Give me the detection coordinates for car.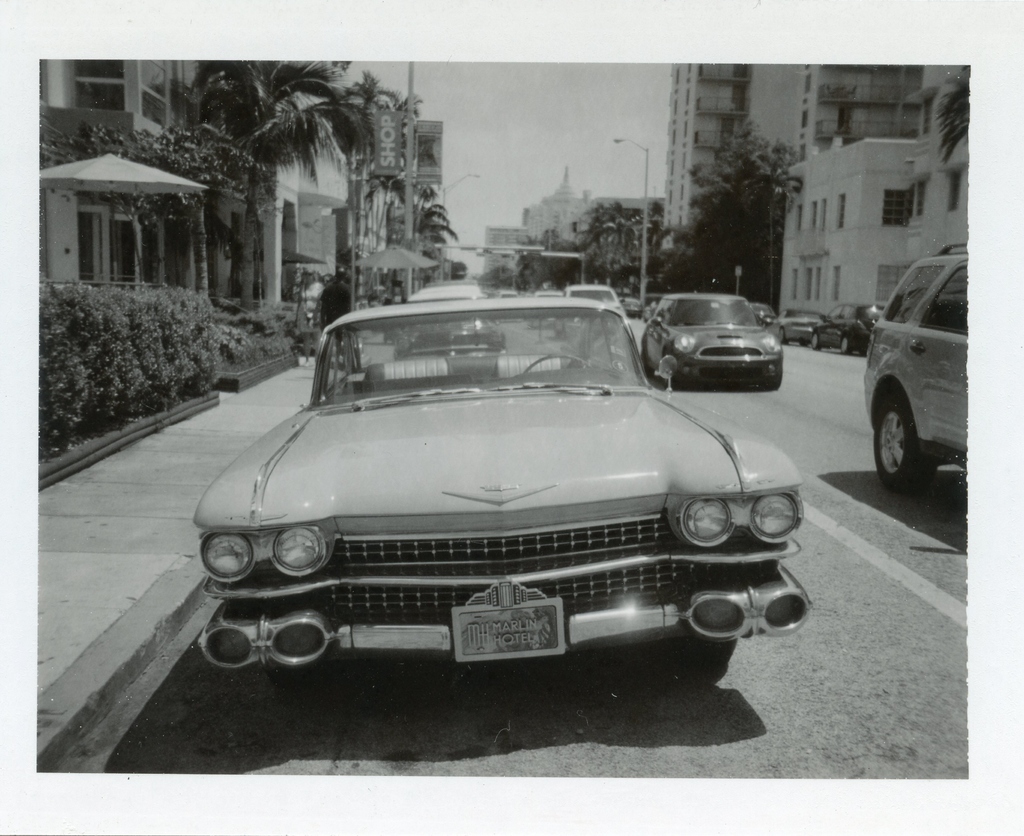
(left=558, top=286, right=633, bottom=335).
